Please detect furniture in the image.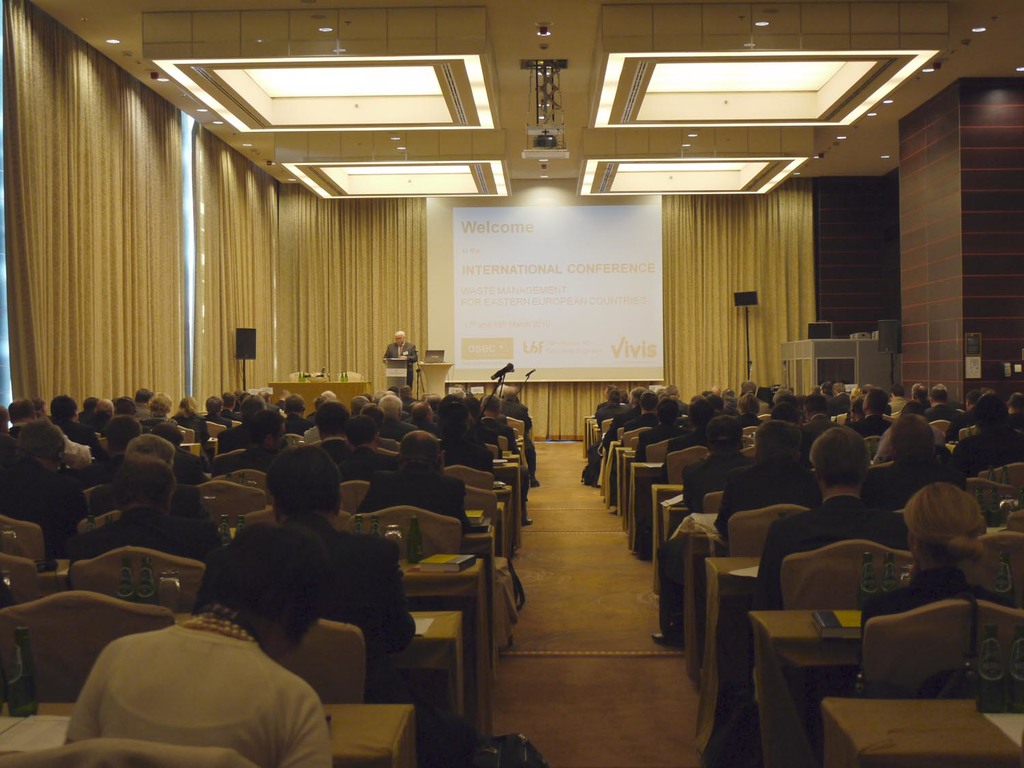
locate(268, 379, 369, 418).
